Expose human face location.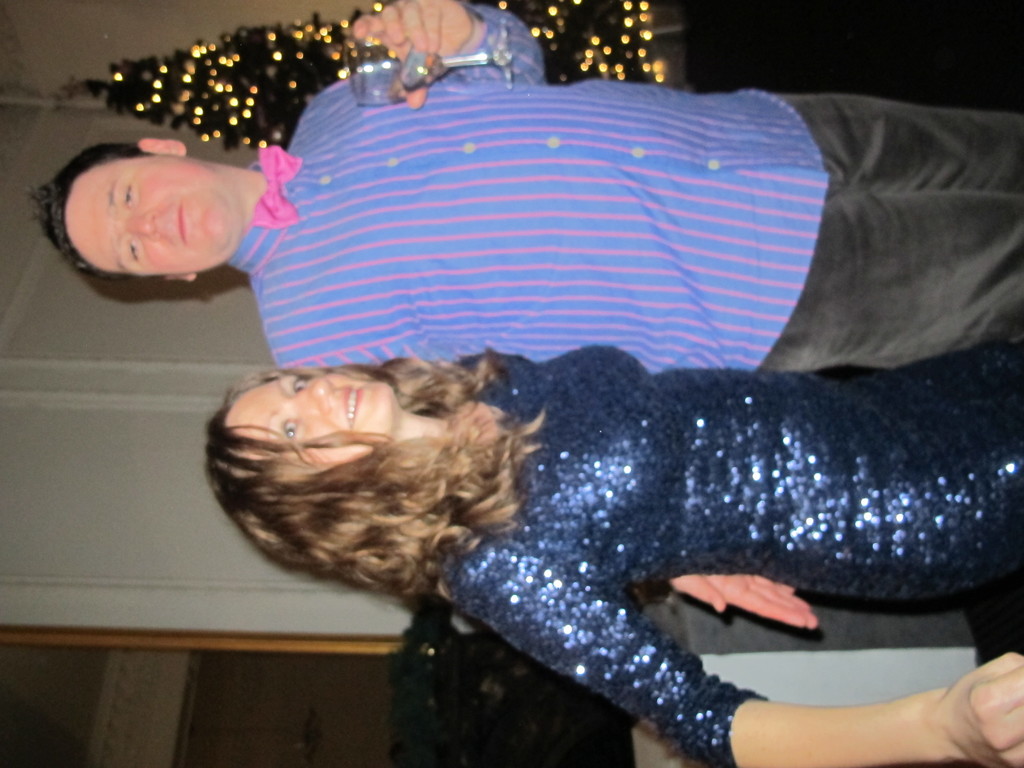
Exposed at 60:150:231:281.
